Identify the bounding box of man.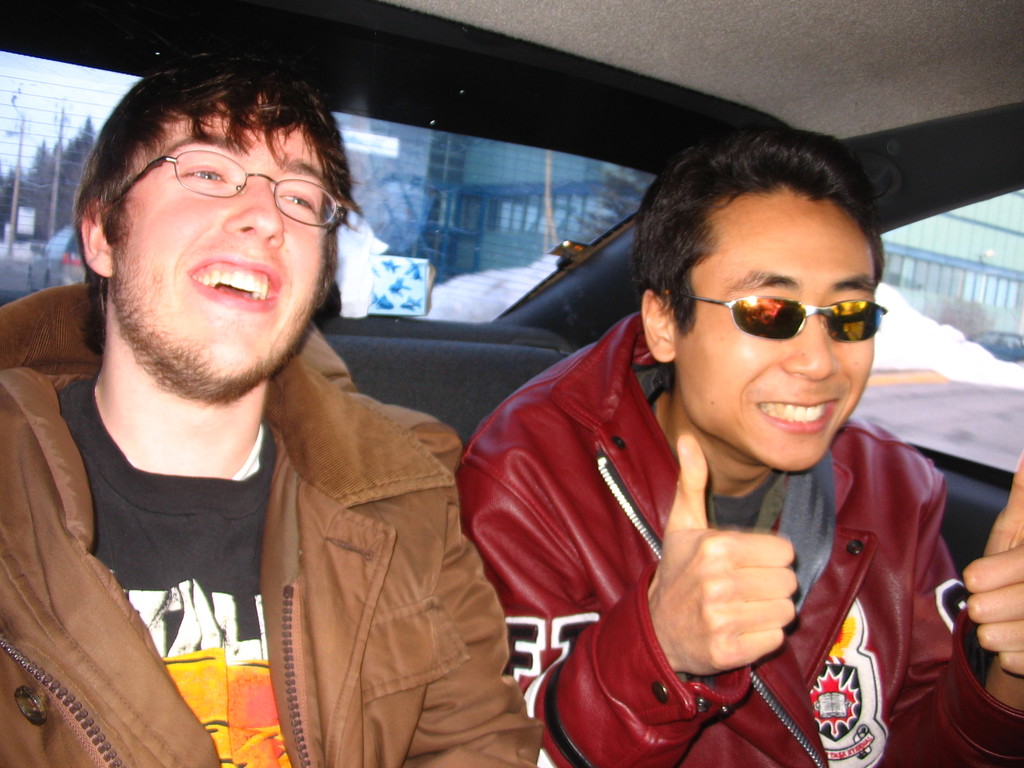
[x1=11, y1=52, x2=531, y2=749].
